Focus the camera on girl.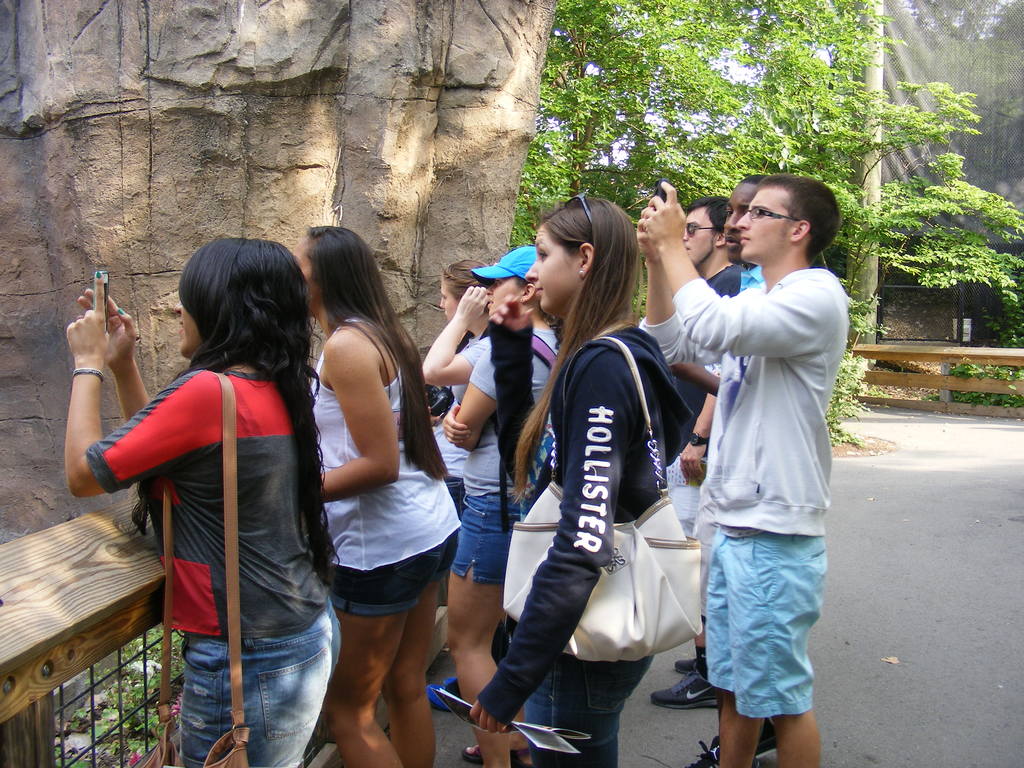
Focus region: 441/246/557/767.
